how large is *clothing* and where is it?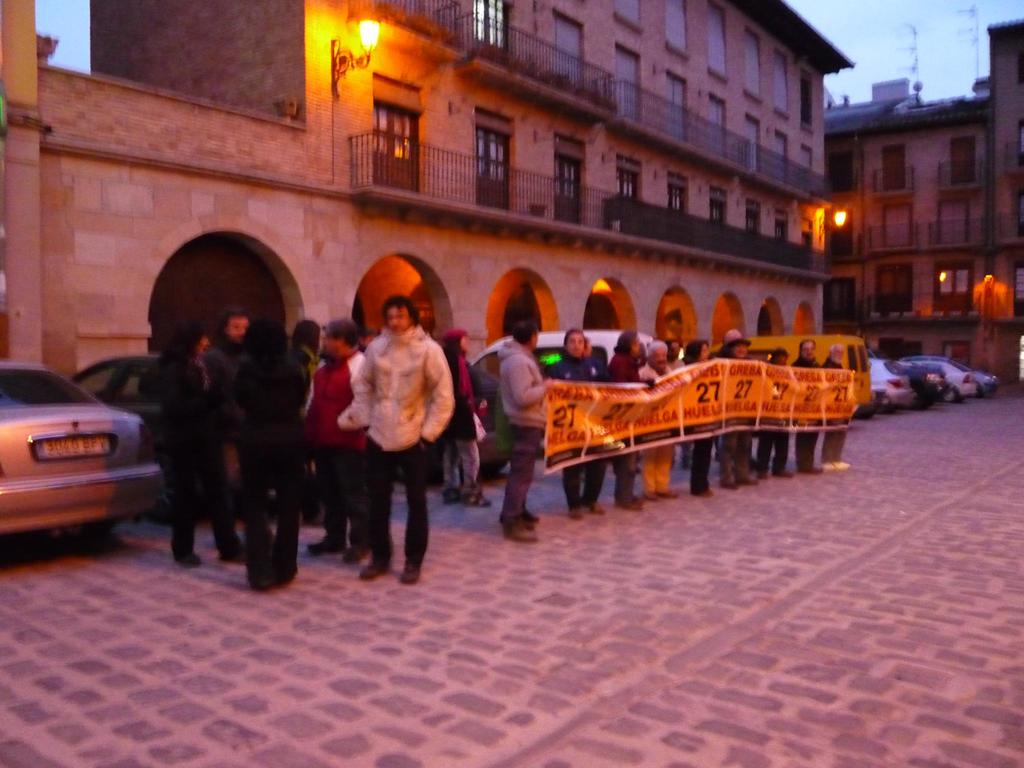
Bounding box: select_region(613, 452, 642, 508).
